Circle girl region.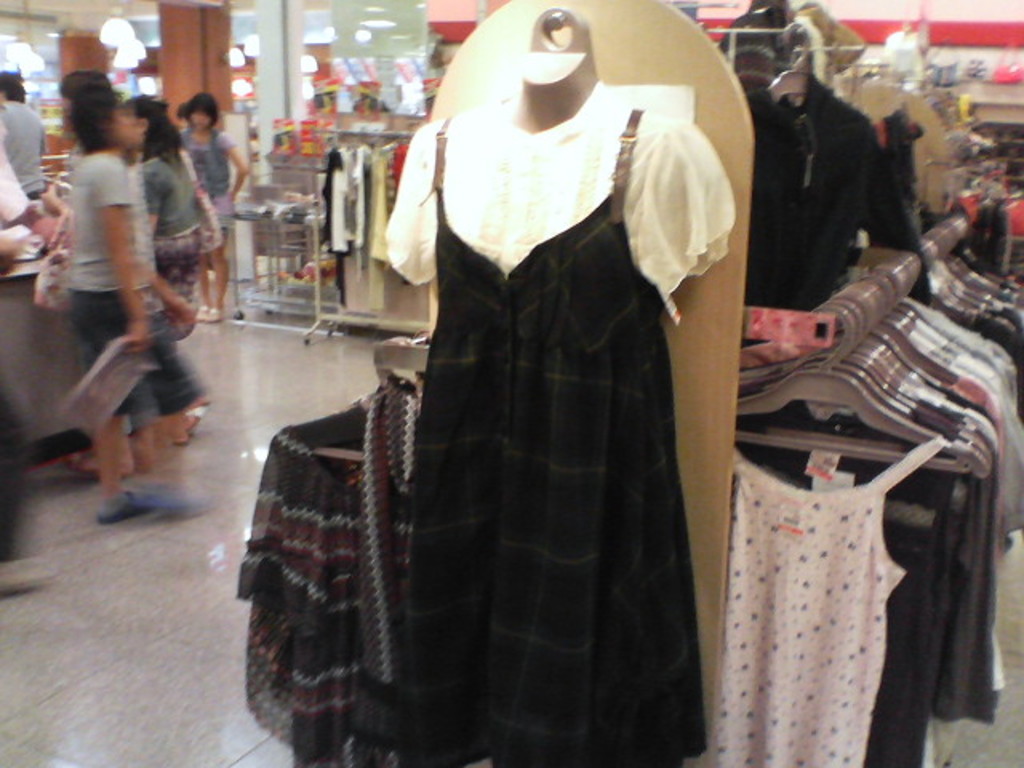
Region: {"left": 174, "top": 94, "right": 246, "bottom": 323}.
